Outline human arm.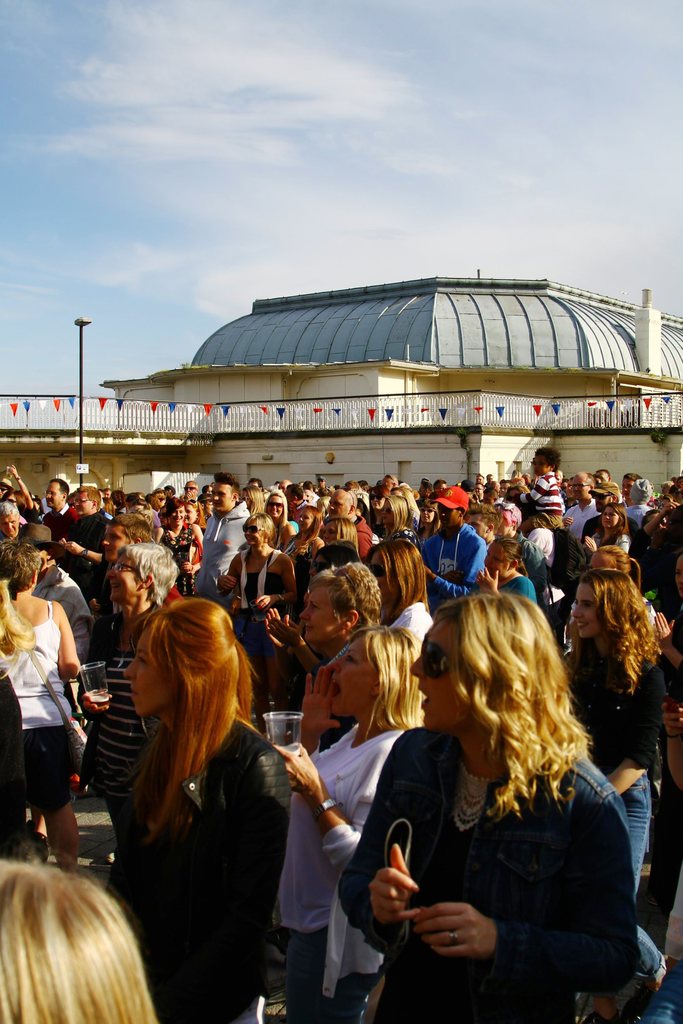
Outline: rect(54, 535, 106, 568).
